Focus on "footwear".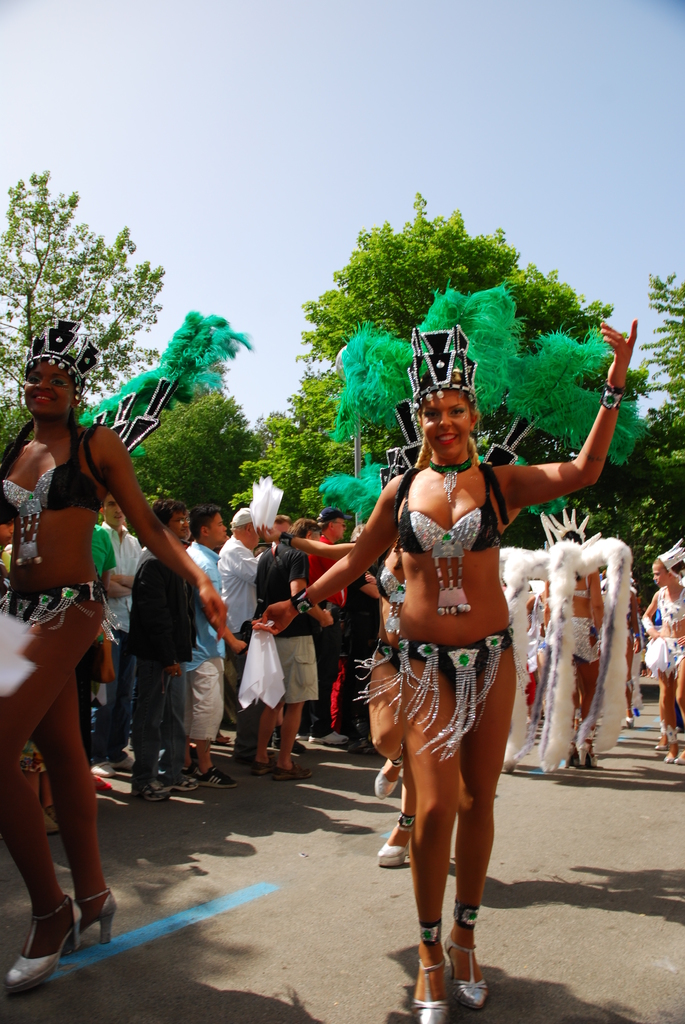
Focused at region(308, 730, 346, 744).
